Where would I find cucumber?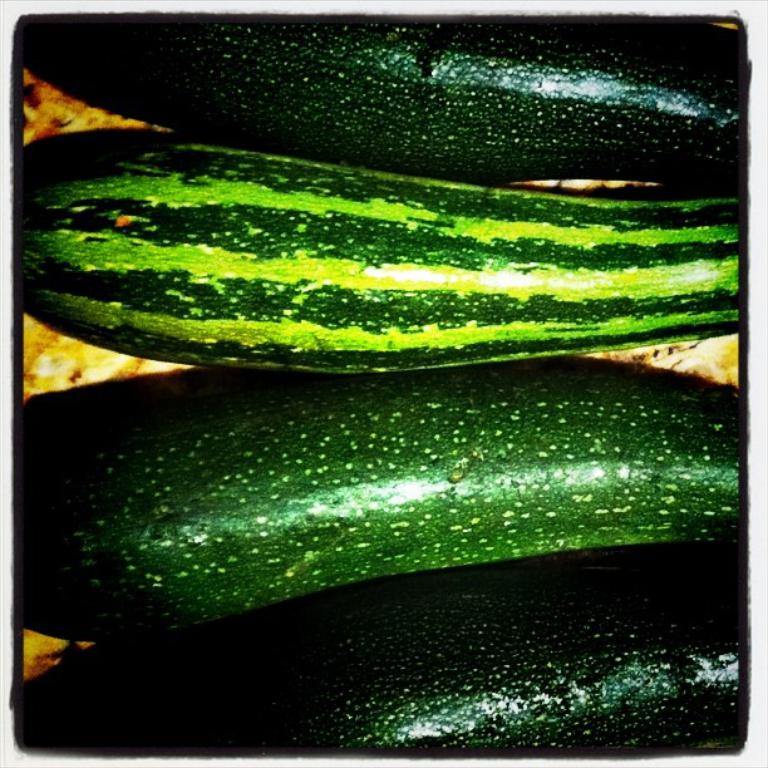
At 16:146:757:369.
